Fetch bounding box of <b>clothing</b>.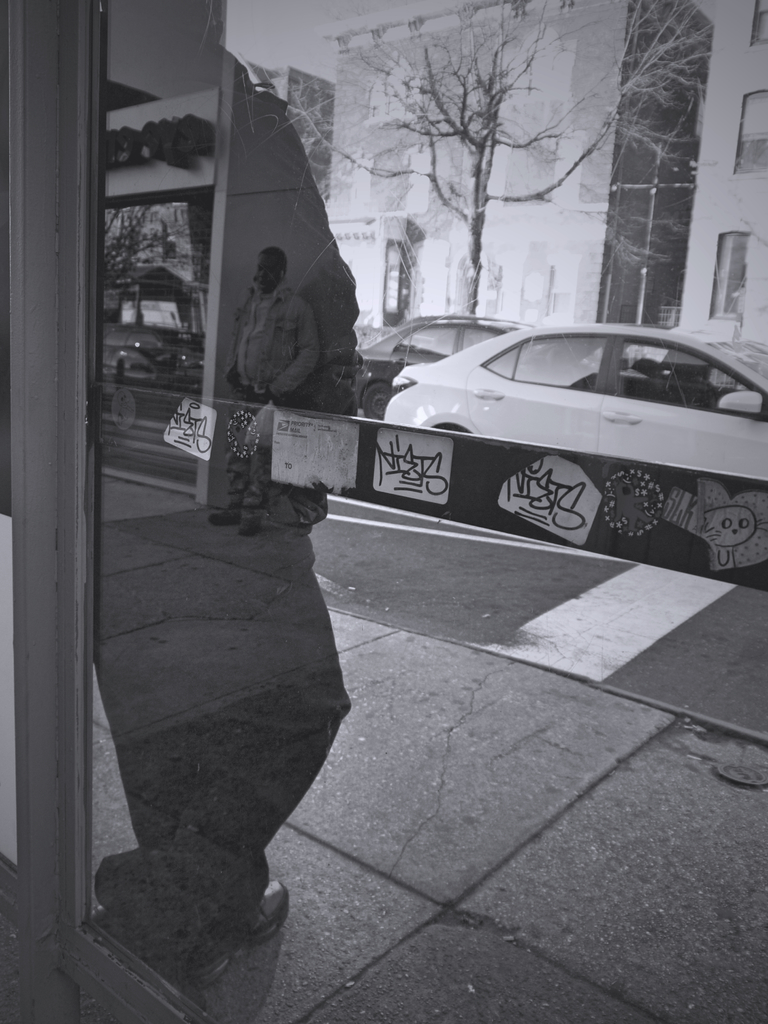
Bbox: 228/282/316/514.
